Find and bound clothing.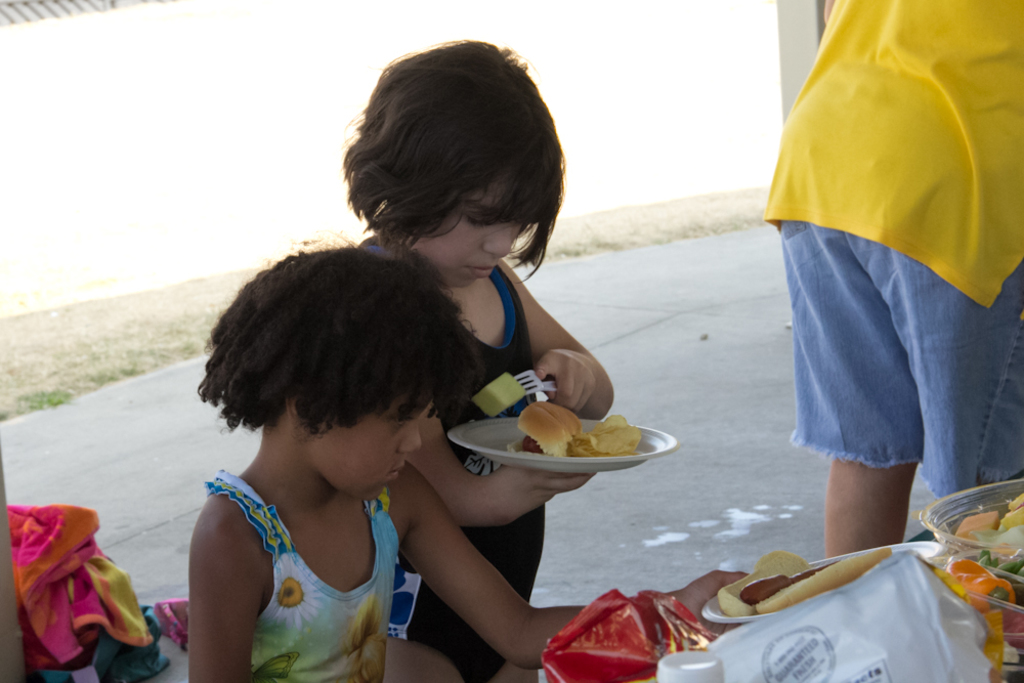
Bound: bbox(204, 471, 398, 682).
